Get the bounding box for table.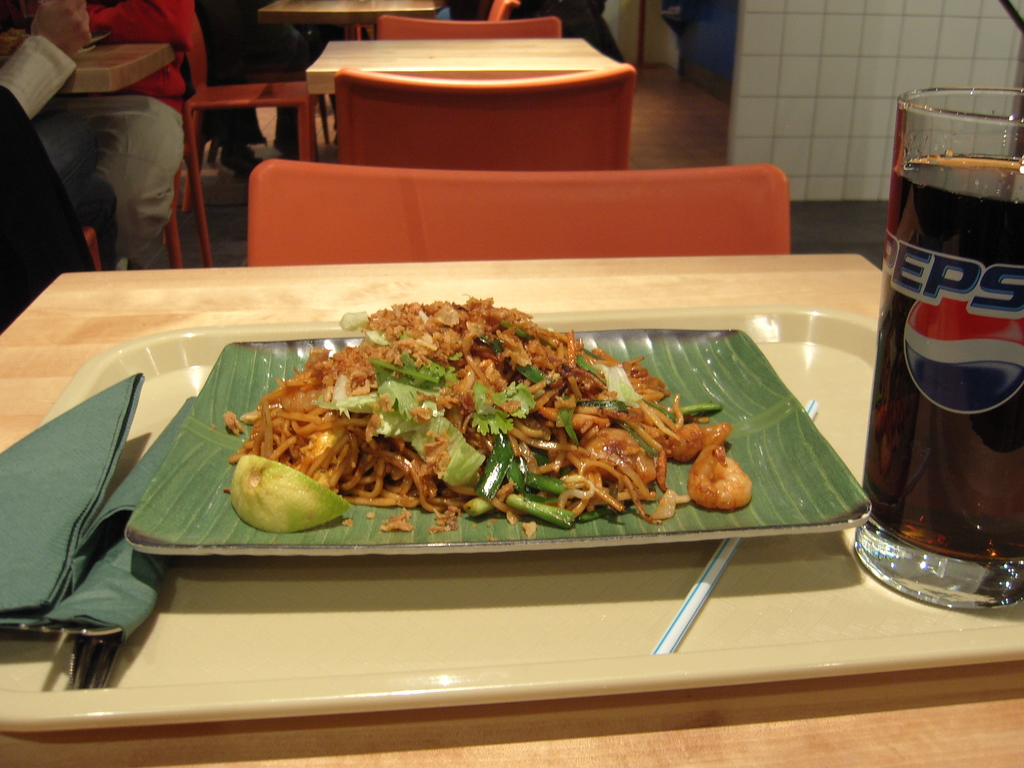
<bbox>303, 36, 628, 96</bbox>.
